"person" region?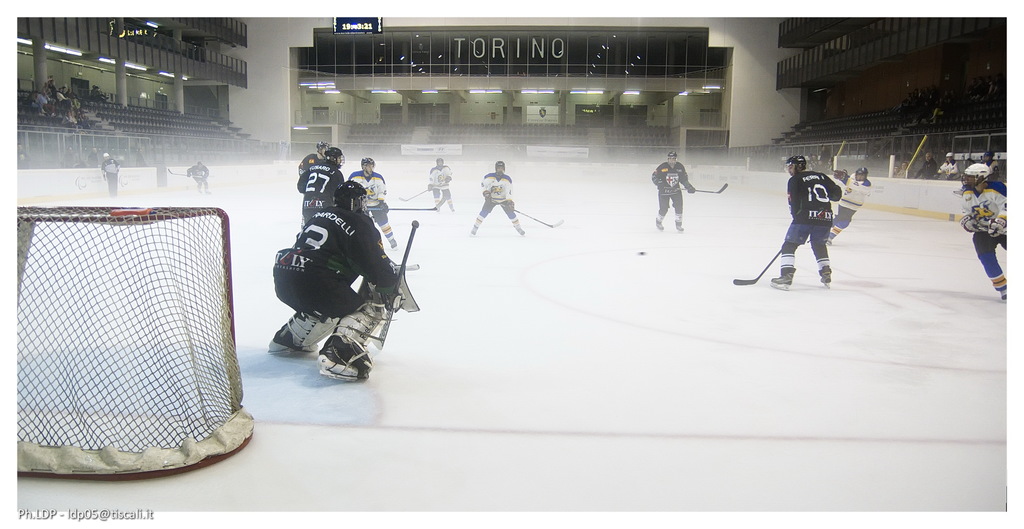
(767, 156, 838, 286)
